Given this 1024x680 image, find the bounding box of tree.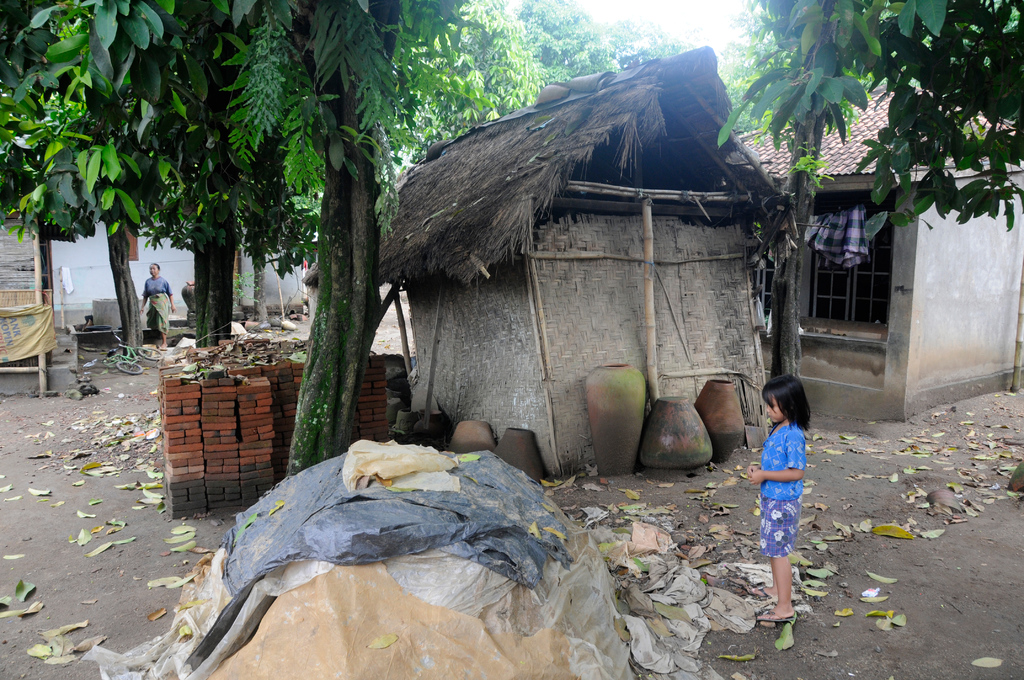
box=[765, 0, 871, 387].
